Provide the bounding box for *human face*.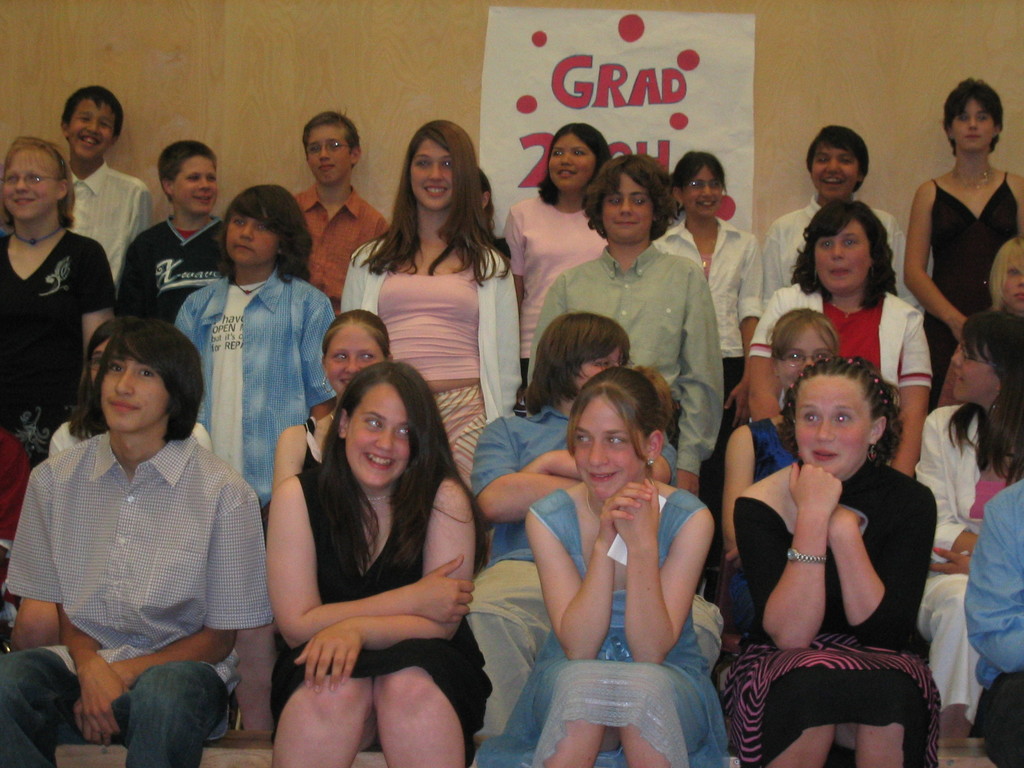
select_region(171, 159, 218, 218).
